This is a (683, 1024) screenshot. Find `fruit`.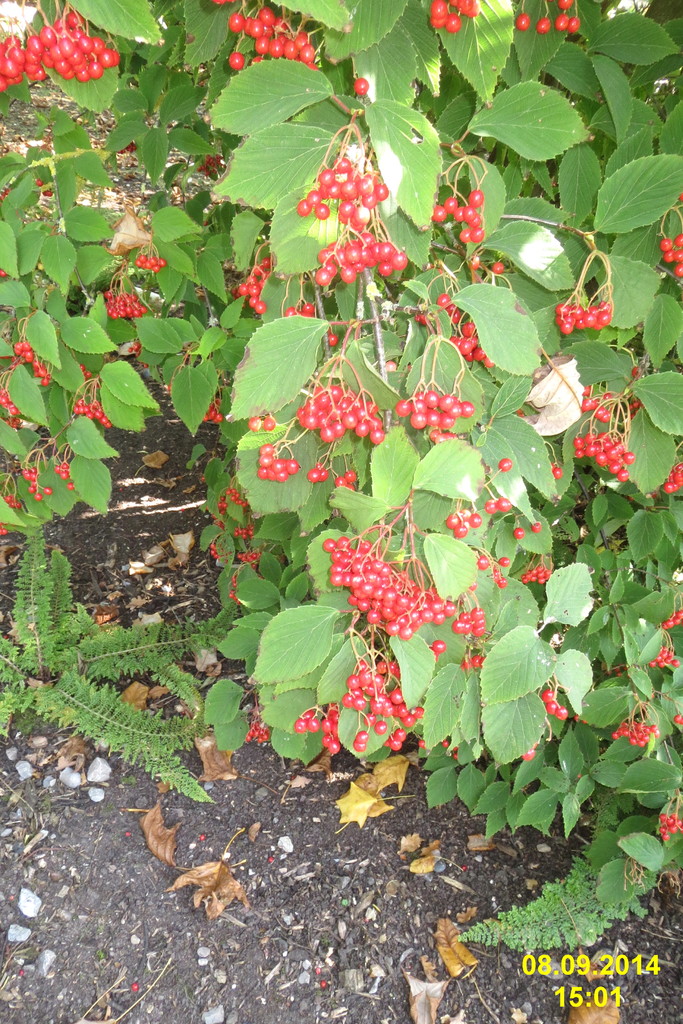
Bounding box: [429, 189, 486, 247].
